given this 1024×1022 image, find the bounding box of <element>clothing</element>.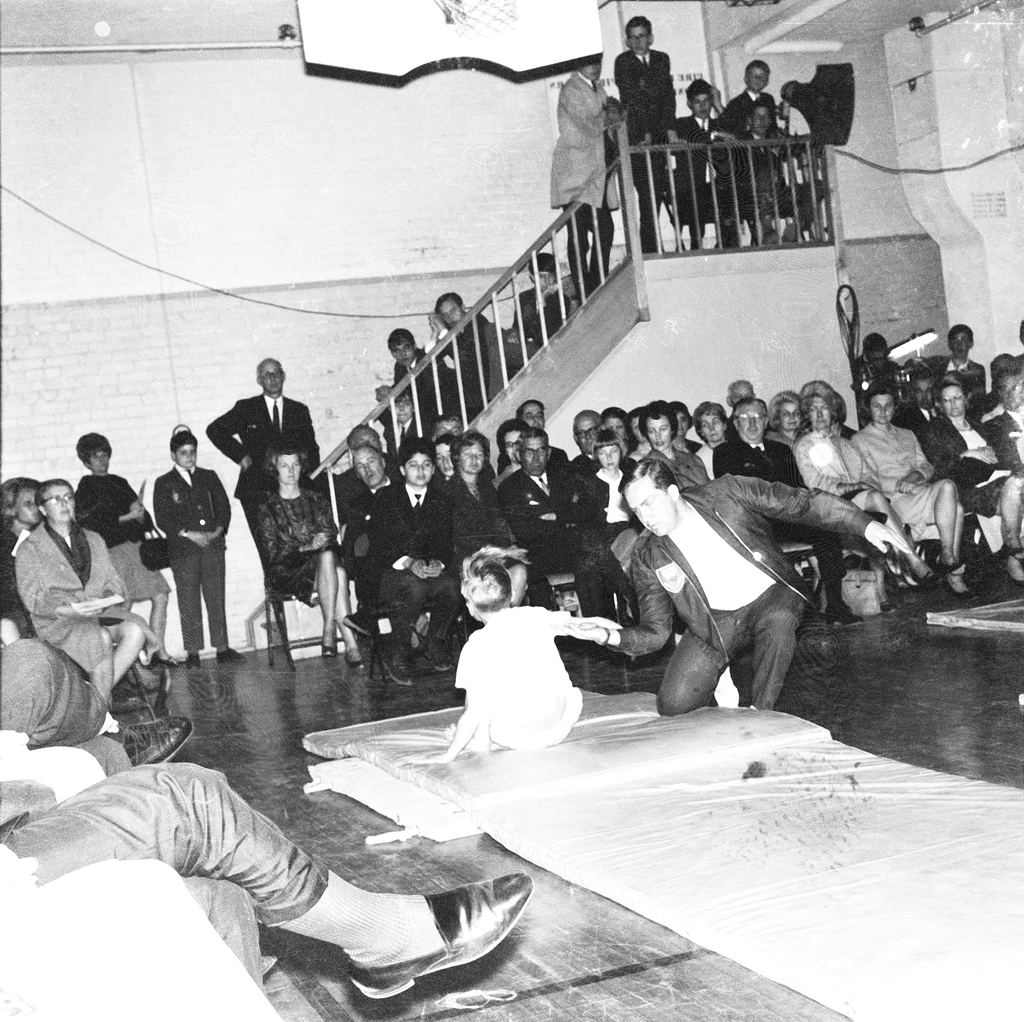
pyautogui.locateOnScreen(539, 69, 633, 258).
